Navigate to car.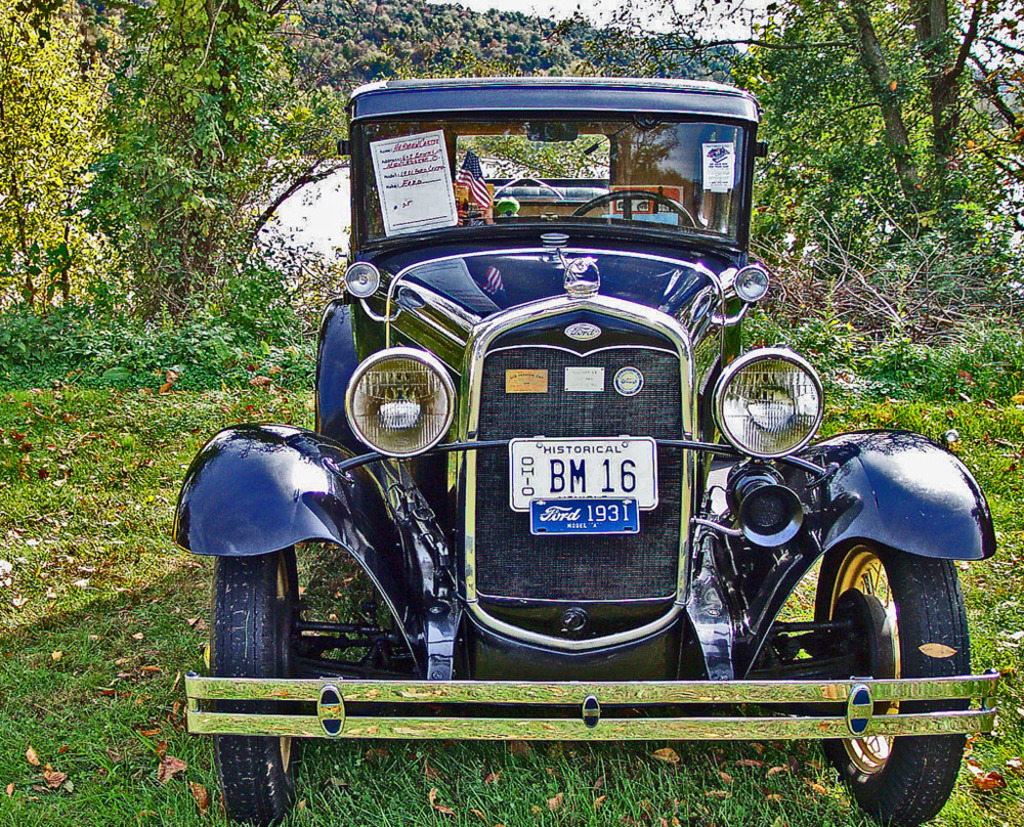
Navigation target: box(170, 73, 1000, 826).
